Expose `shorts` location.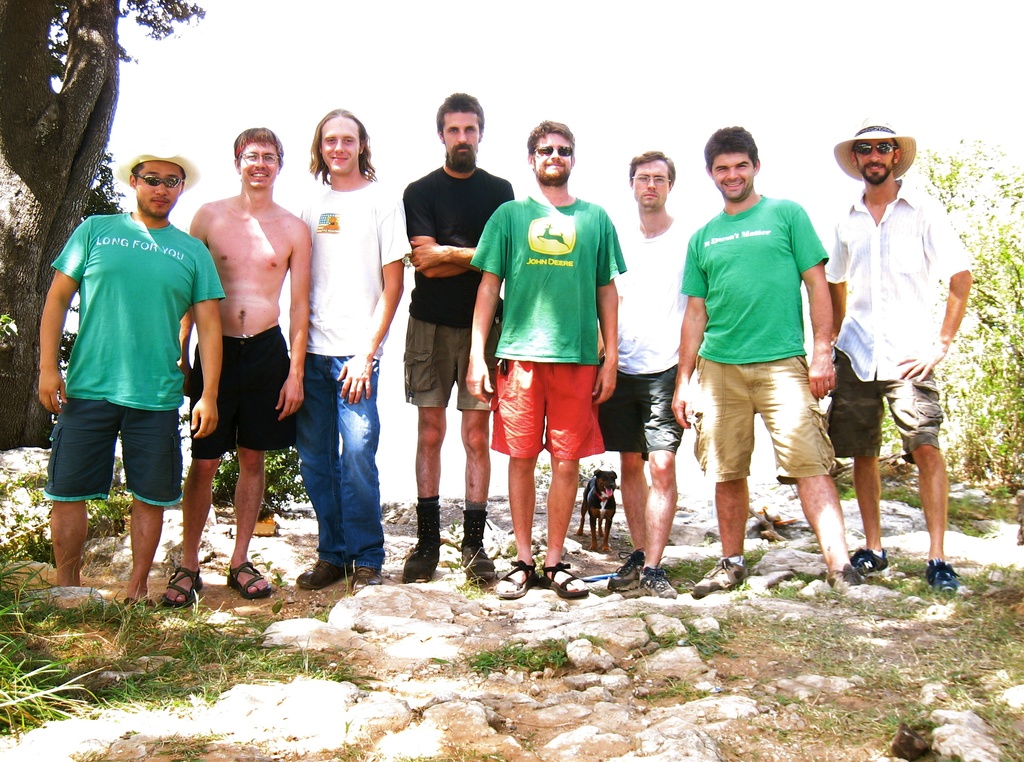
Exposed at select_region(600, 366, 684, 458).
